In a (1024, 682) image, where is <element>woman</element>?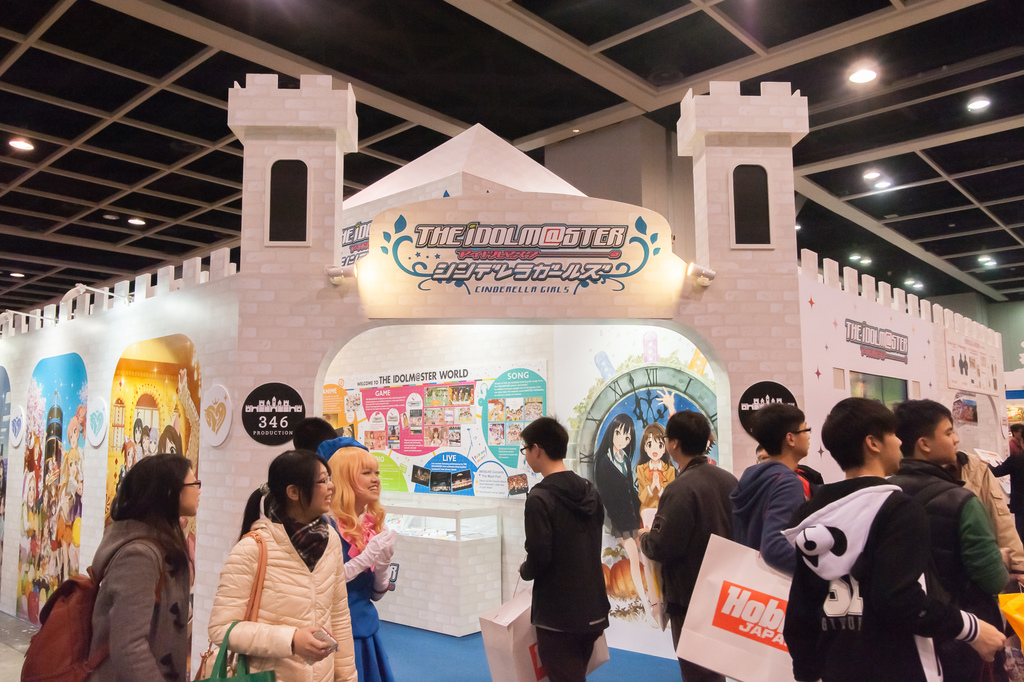
(132, 418, 143, 459).
